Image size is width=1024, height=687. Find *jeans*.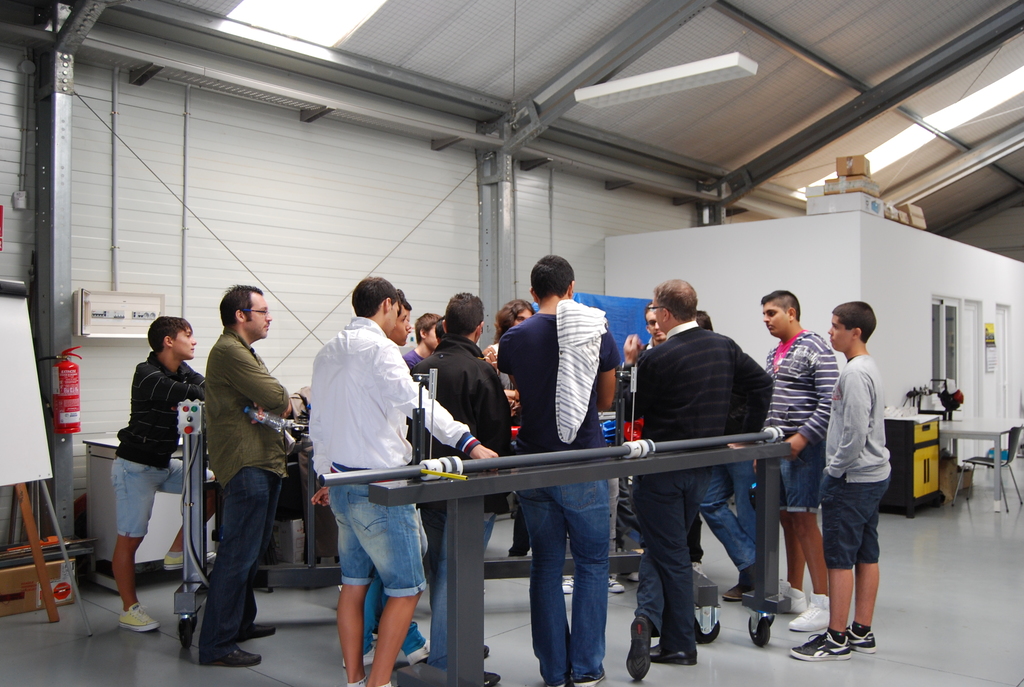
BBox(700, 459, 757, 571).
